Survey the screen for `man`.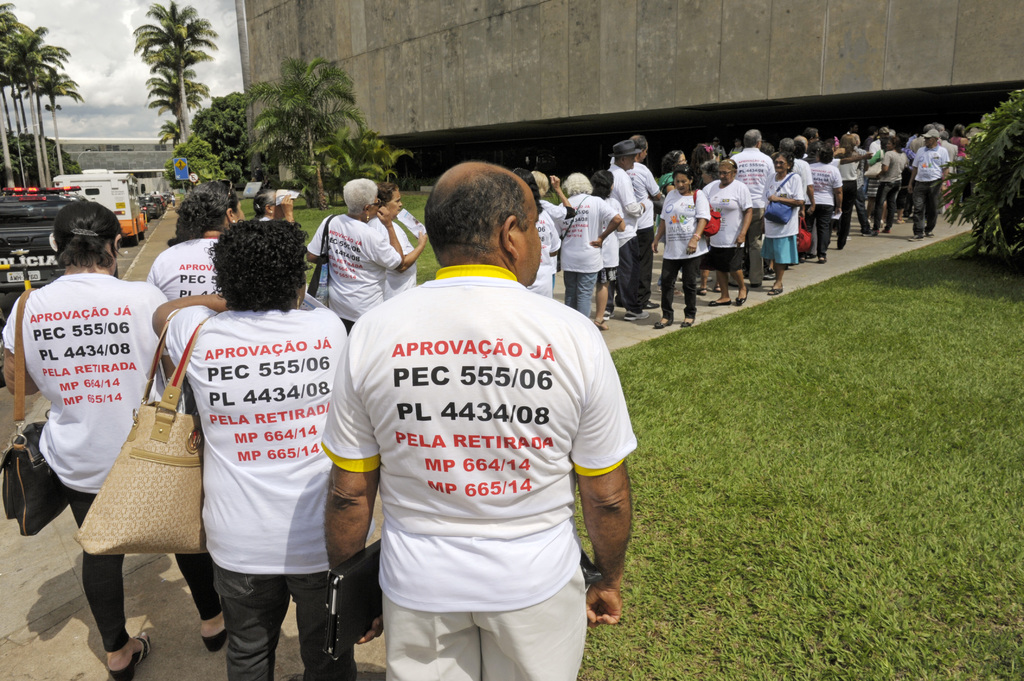
Survey found: [x1=805, y1=125, x2=820, y2=142].
